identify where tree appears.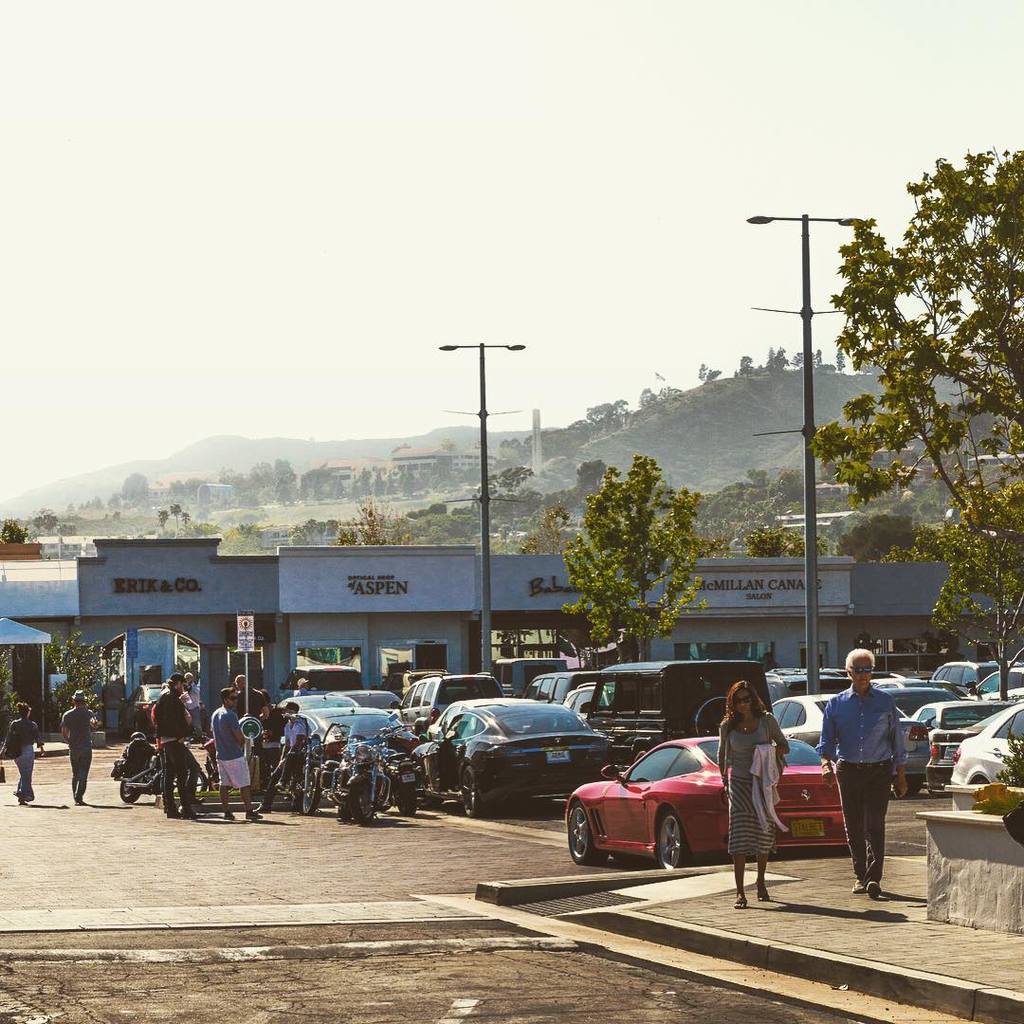
Appears at l=654, t=390, r=679, b=402.
